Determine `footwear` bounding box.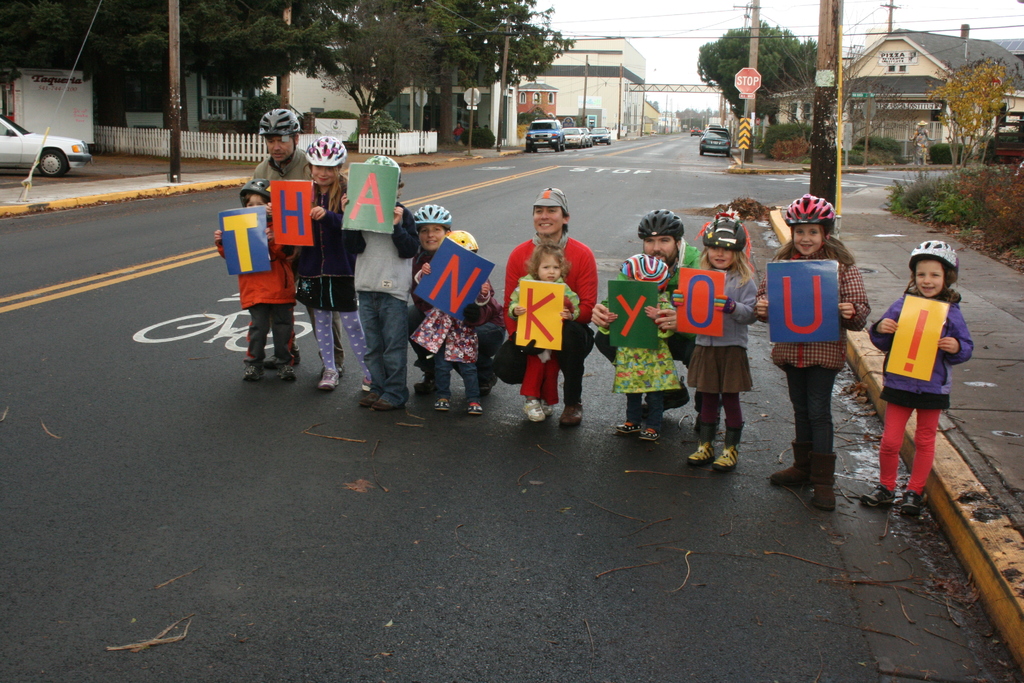
Determined: 862, 481, 893, 508.
